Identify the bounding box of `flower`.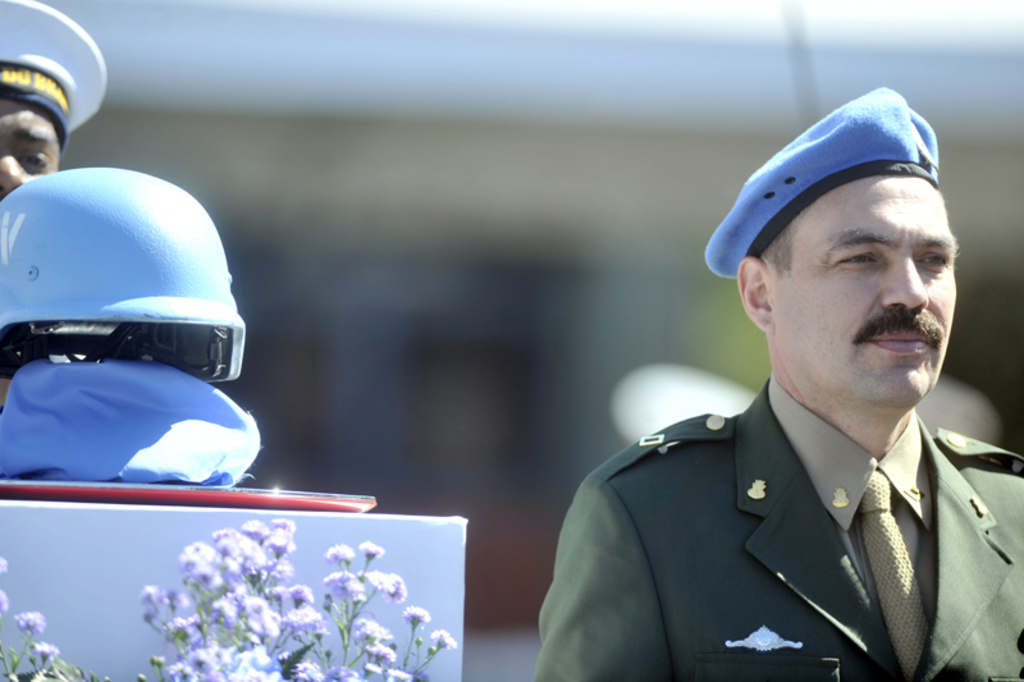
region(0, 557, 8, 575).
